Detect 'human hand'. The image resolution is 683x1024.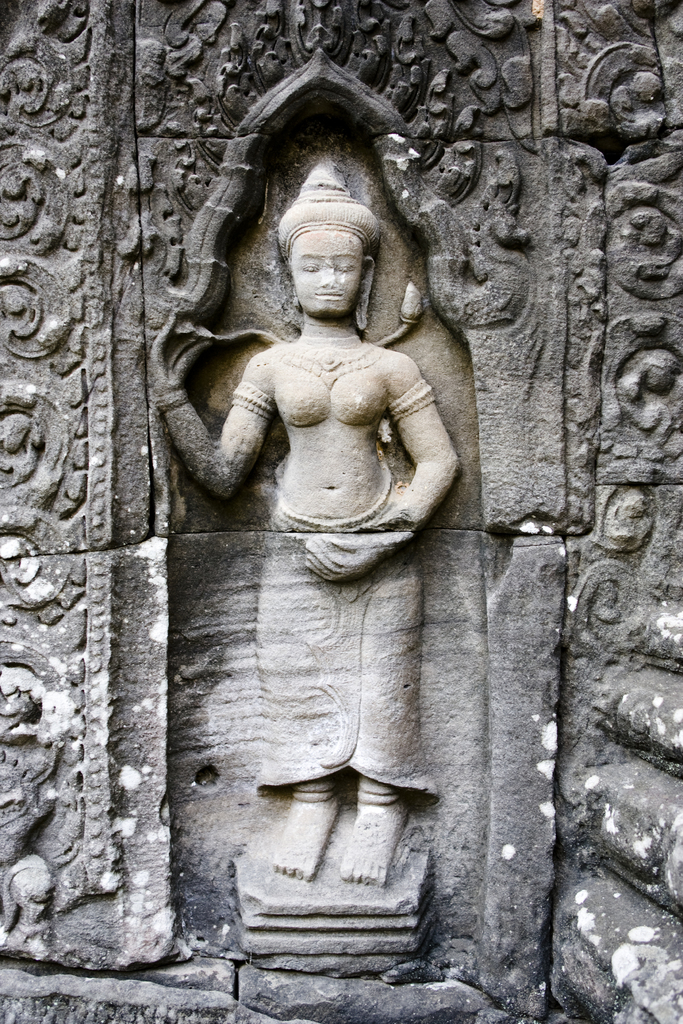
[x1=148, y1=304, x2=213, y2=398].
